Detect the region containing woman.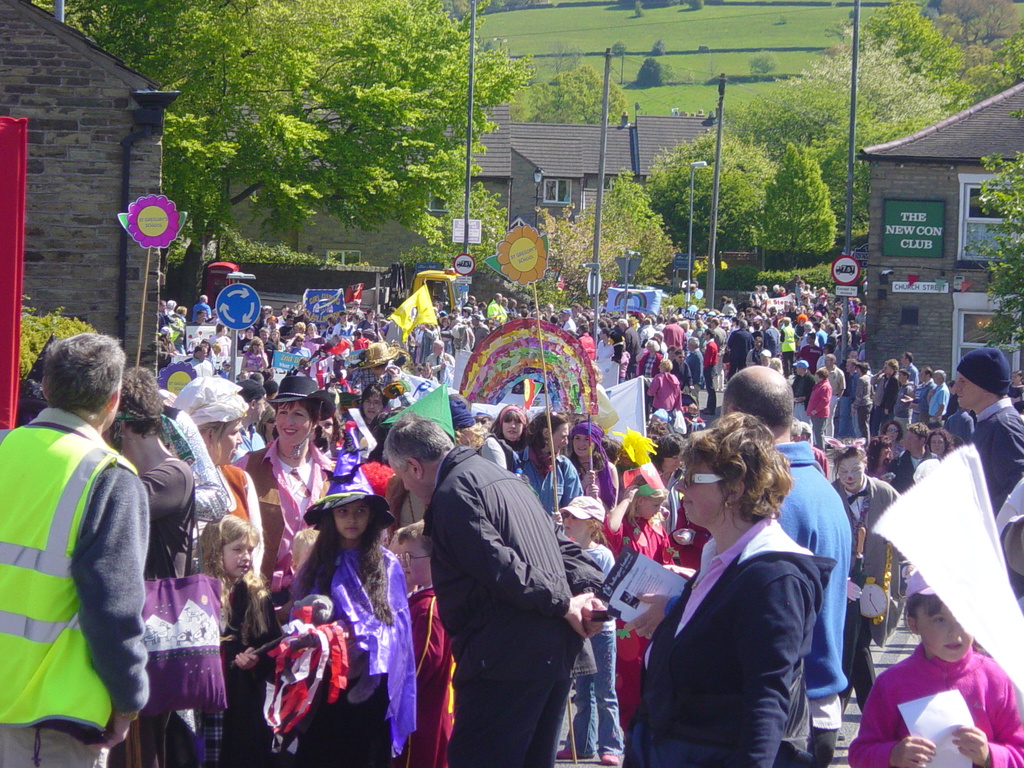
[645, 360, 681, 424].
